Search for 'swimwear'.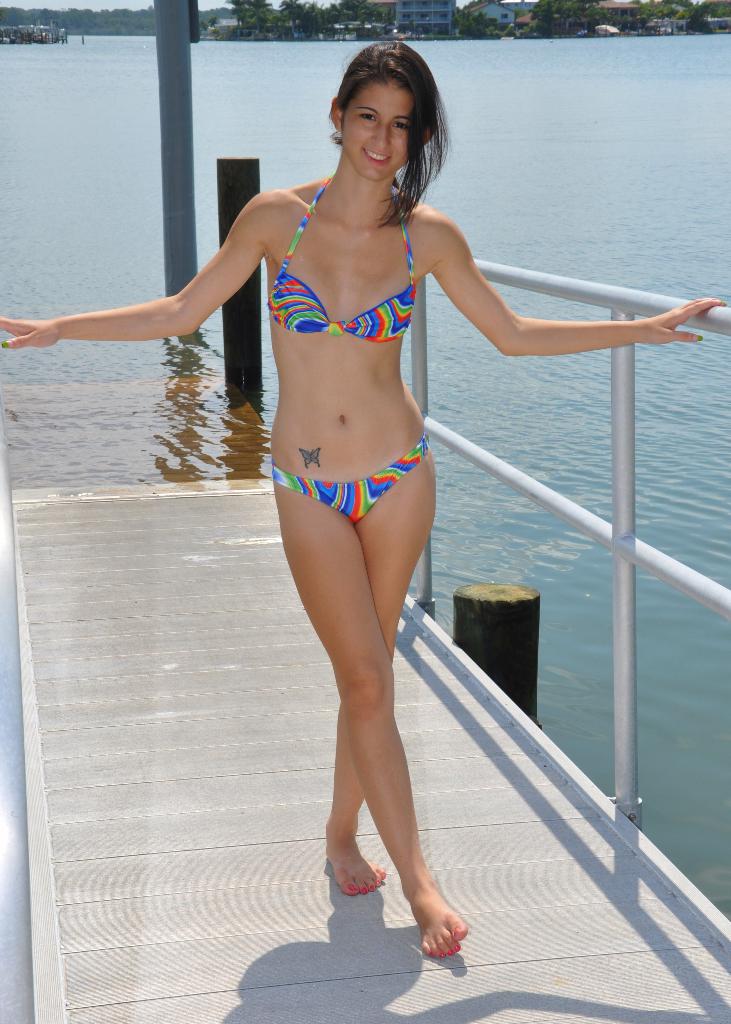
Found at <box>260,176,421,340</box>.
